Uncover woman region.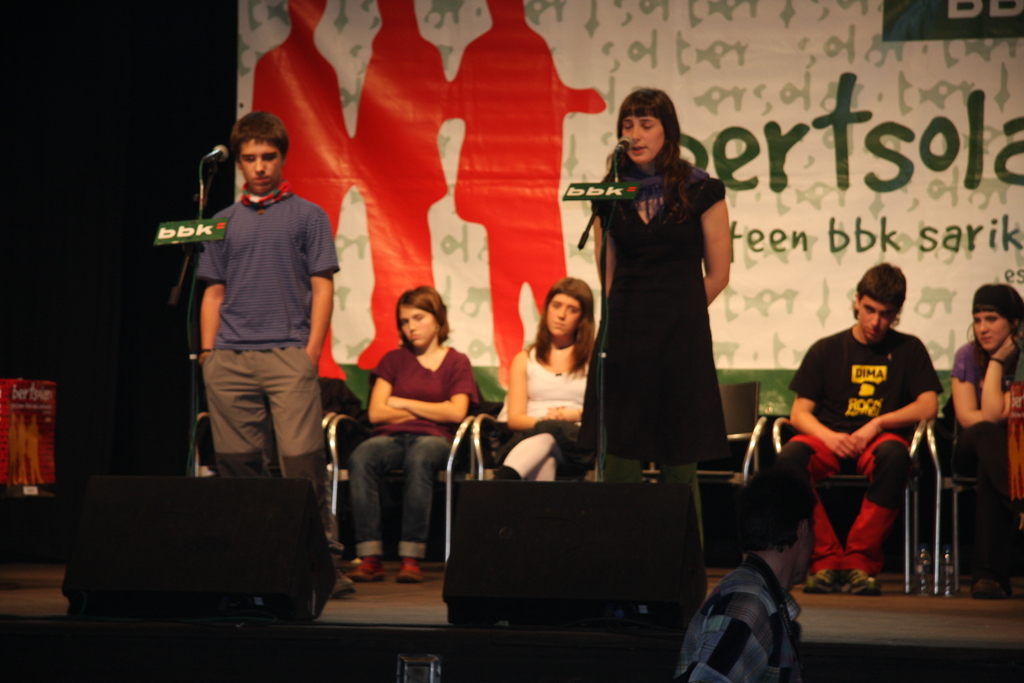
Uncovered: <box>345,279,493,579</box>.
